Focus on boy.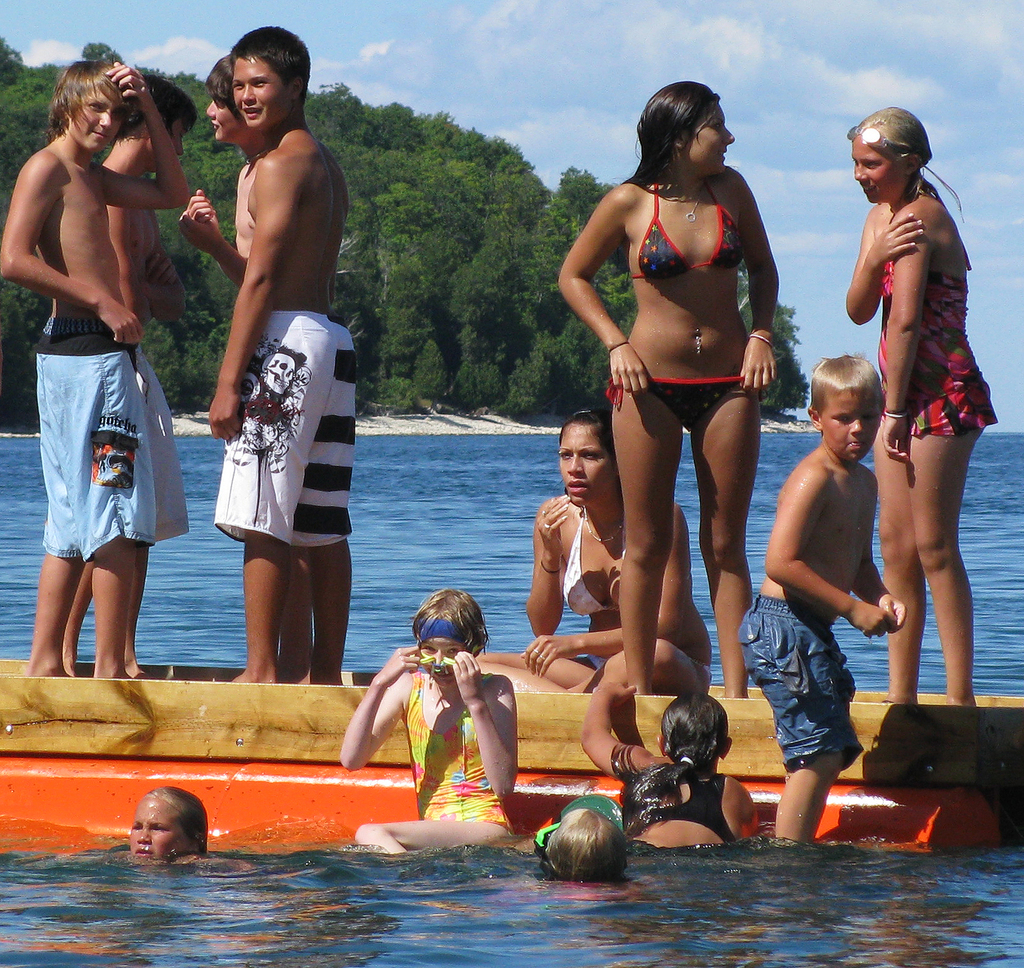
Focused at Rect(212, 31, 354, 712).
